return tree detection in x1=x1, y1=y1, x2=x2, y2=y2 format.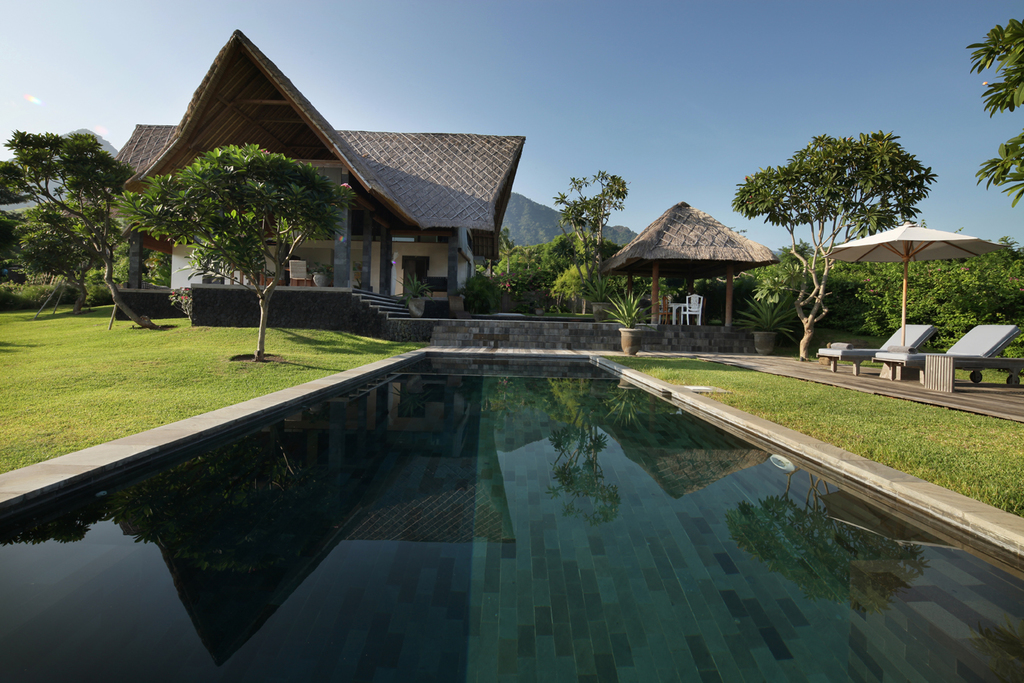
x1=552, y1=164, x2=625, y2=305.
